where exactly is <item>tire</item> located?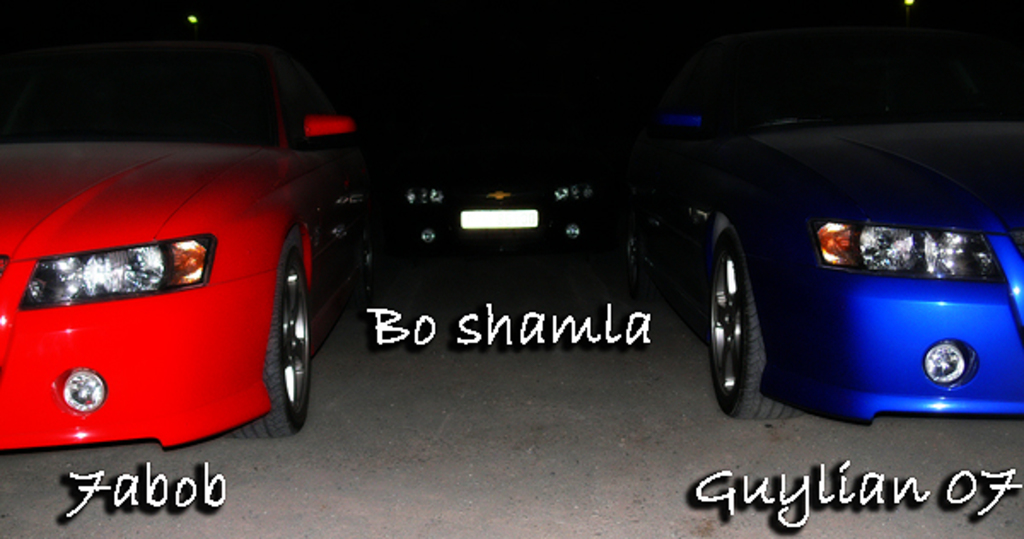
Its bounding box is rect(707, 213, 783, 414).
